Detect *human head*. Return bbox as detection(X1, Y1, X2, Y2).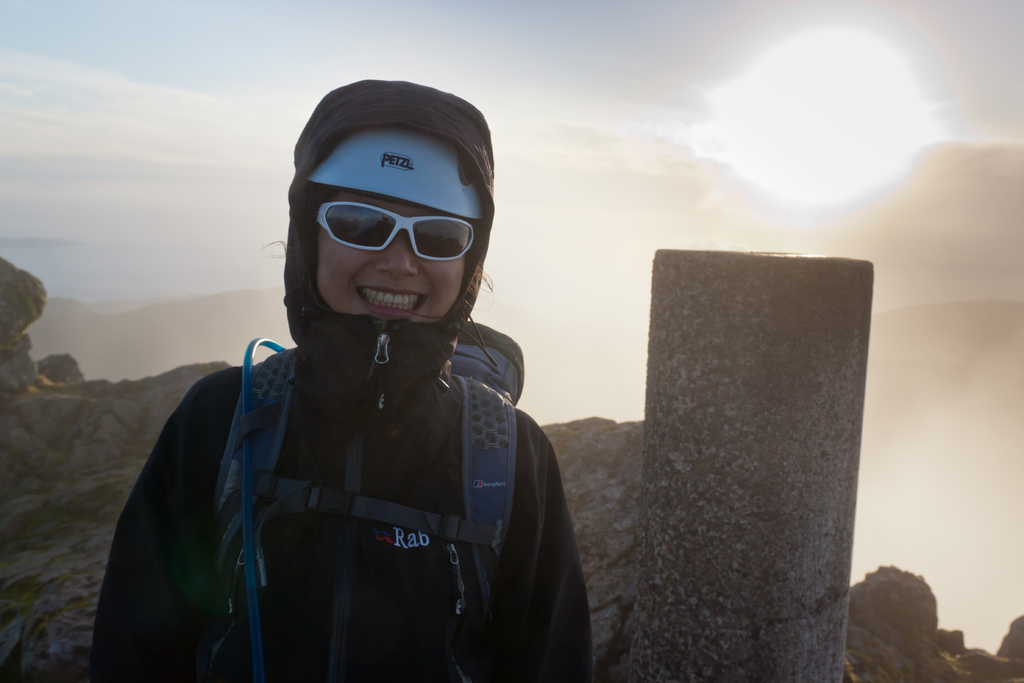
detection(278, 97, 508, 374).
